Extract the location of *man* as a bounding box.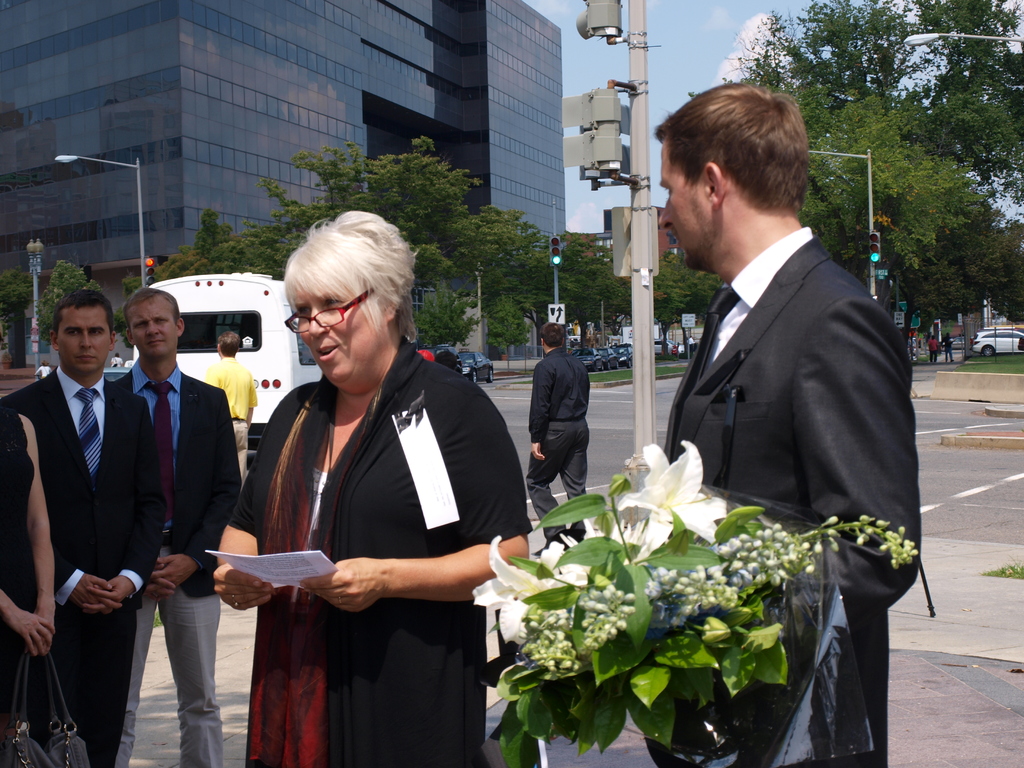
select_region(109, 284, 242, 767).
